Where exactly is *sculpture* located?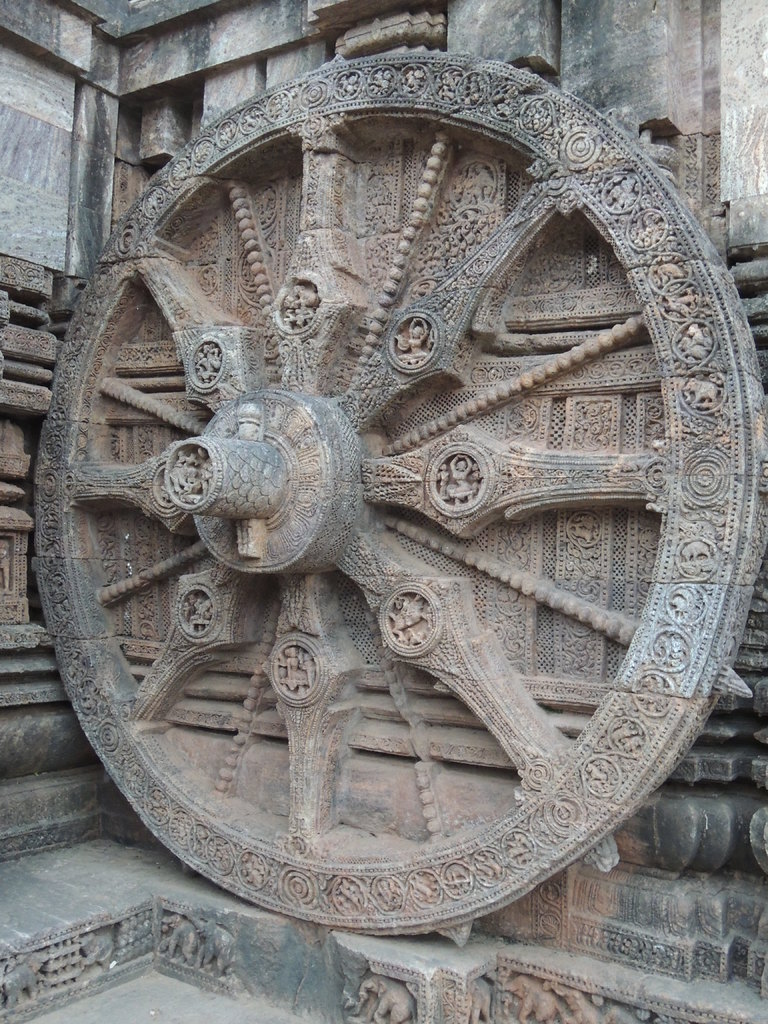
Its bounding box is 0:0:767:1023.
